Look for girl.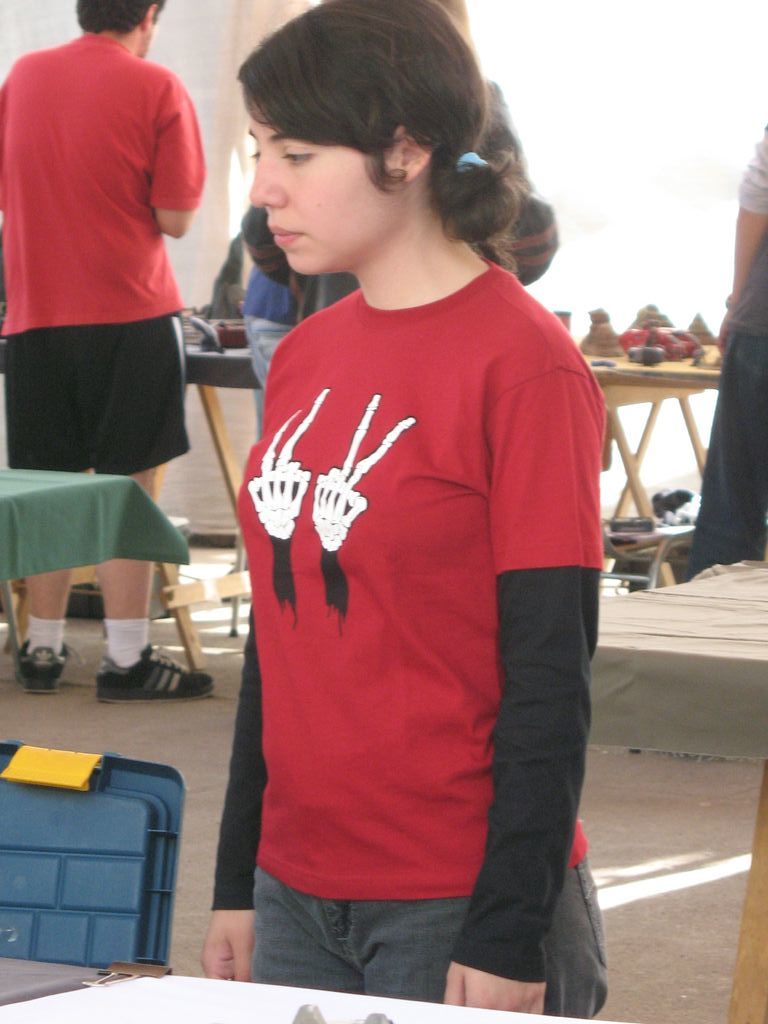
Found: 199/0/610/1019.
